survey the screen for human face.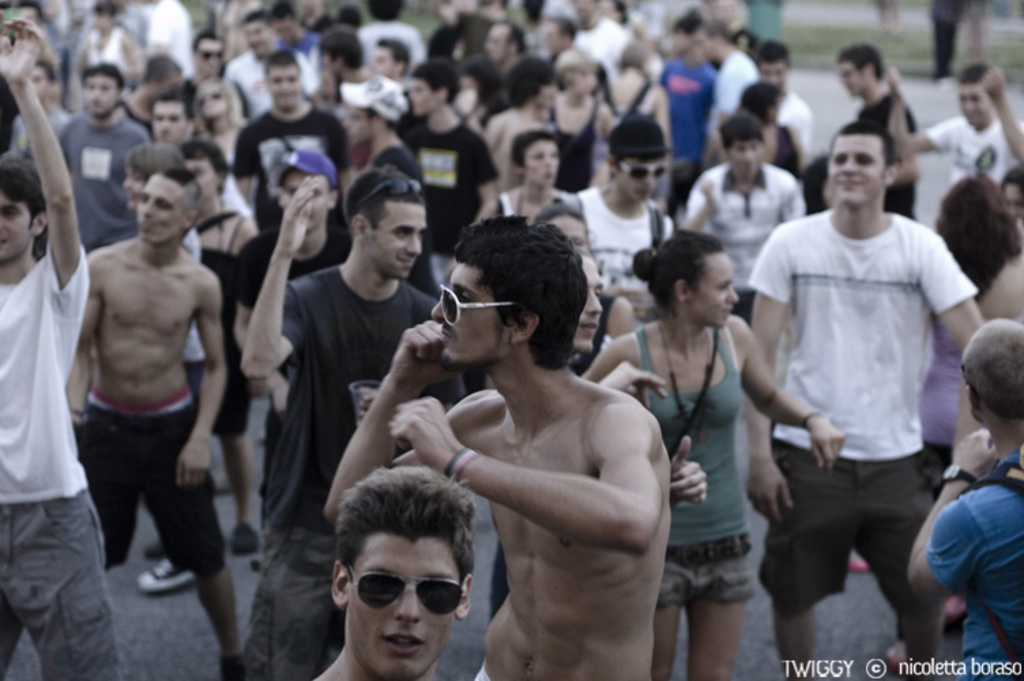
Survey found: <bbox>551, 217, 590, 253</bbox>.
